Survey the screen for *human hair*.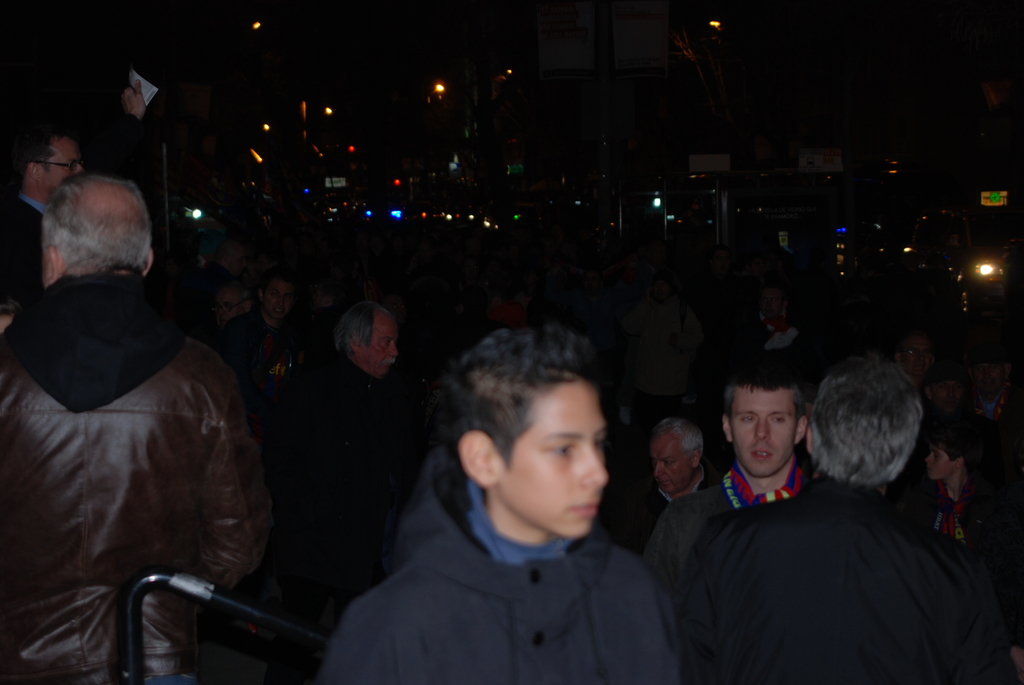
Survey found: bbox(431, 321, 601, 478).
